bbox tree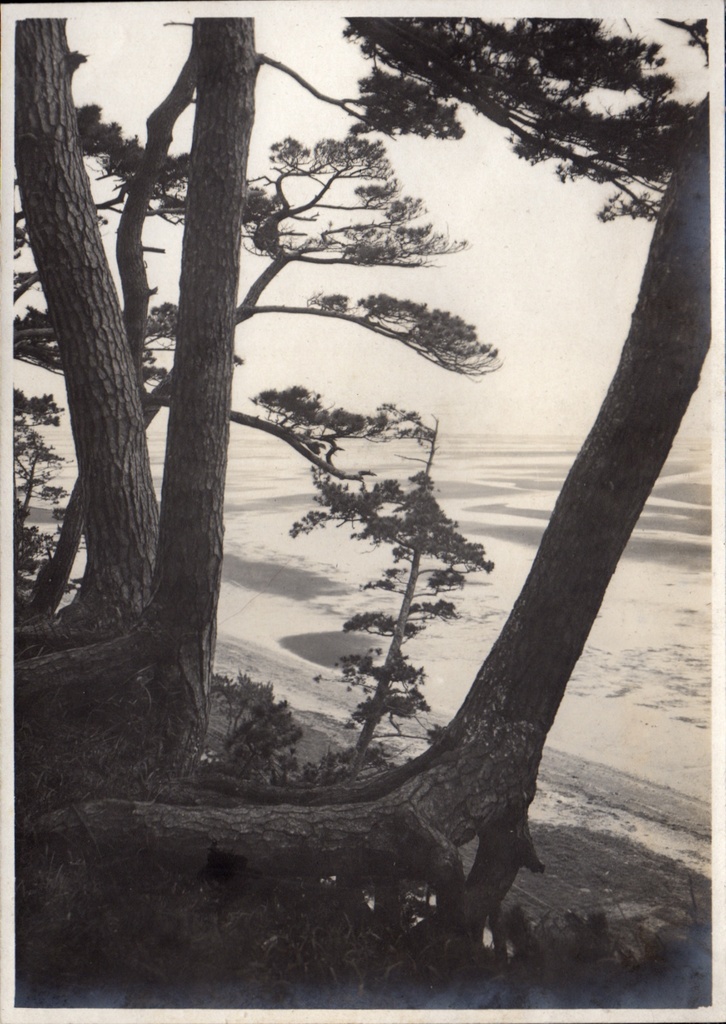
[32,39,677,914]
